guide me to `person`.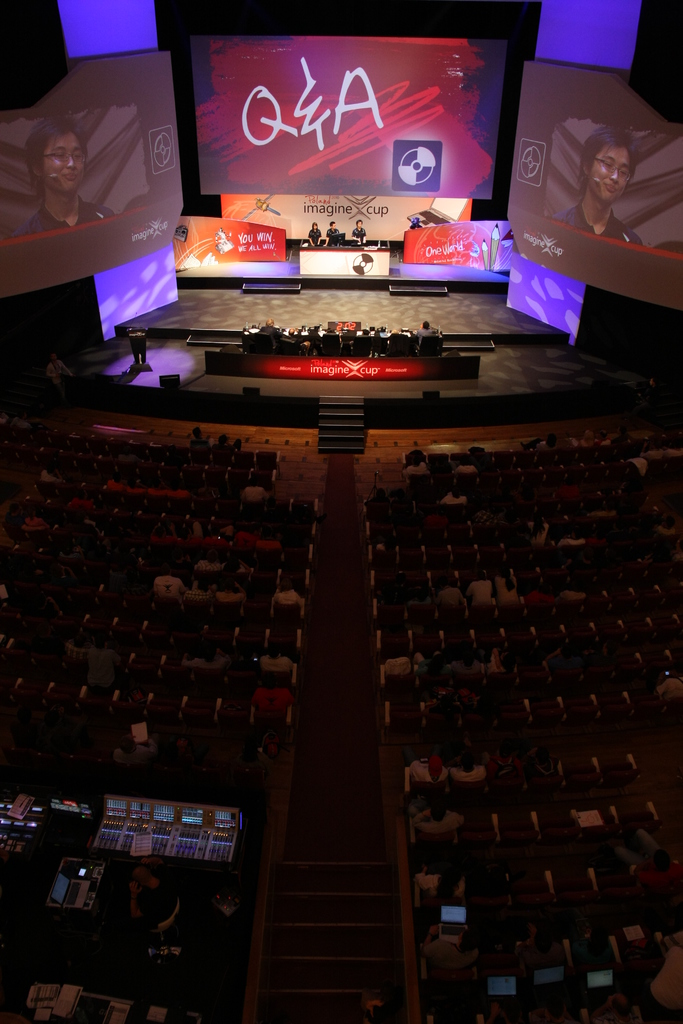
Guidance: region(550, 125, 643, 247).
